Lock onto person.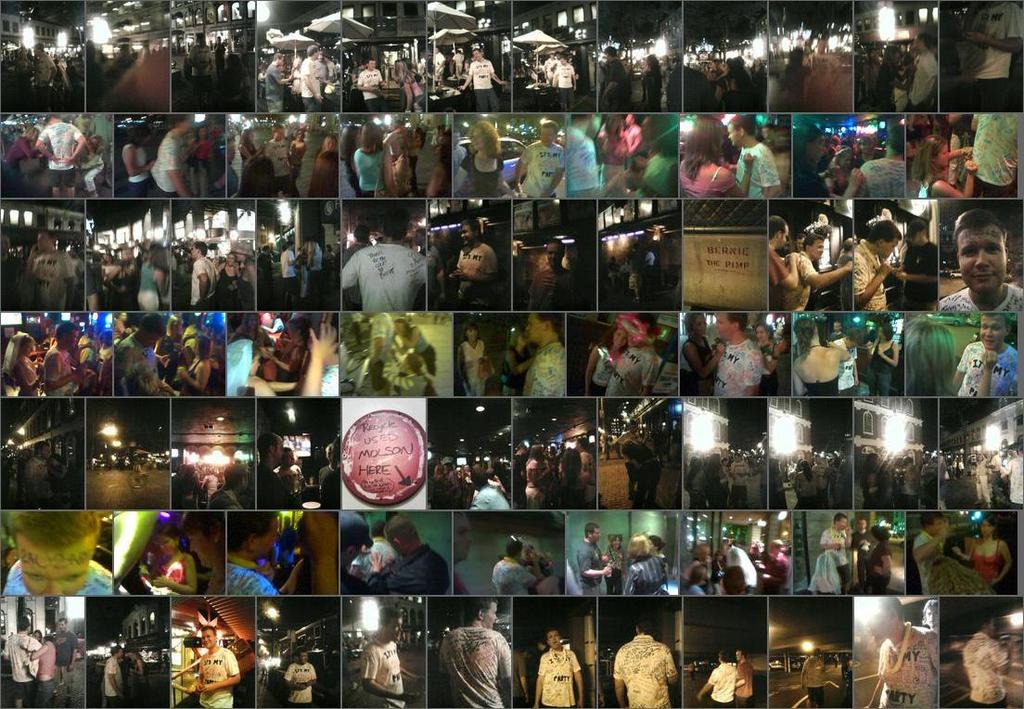
Locked: <region>301, 40, 322, 114</region>.
